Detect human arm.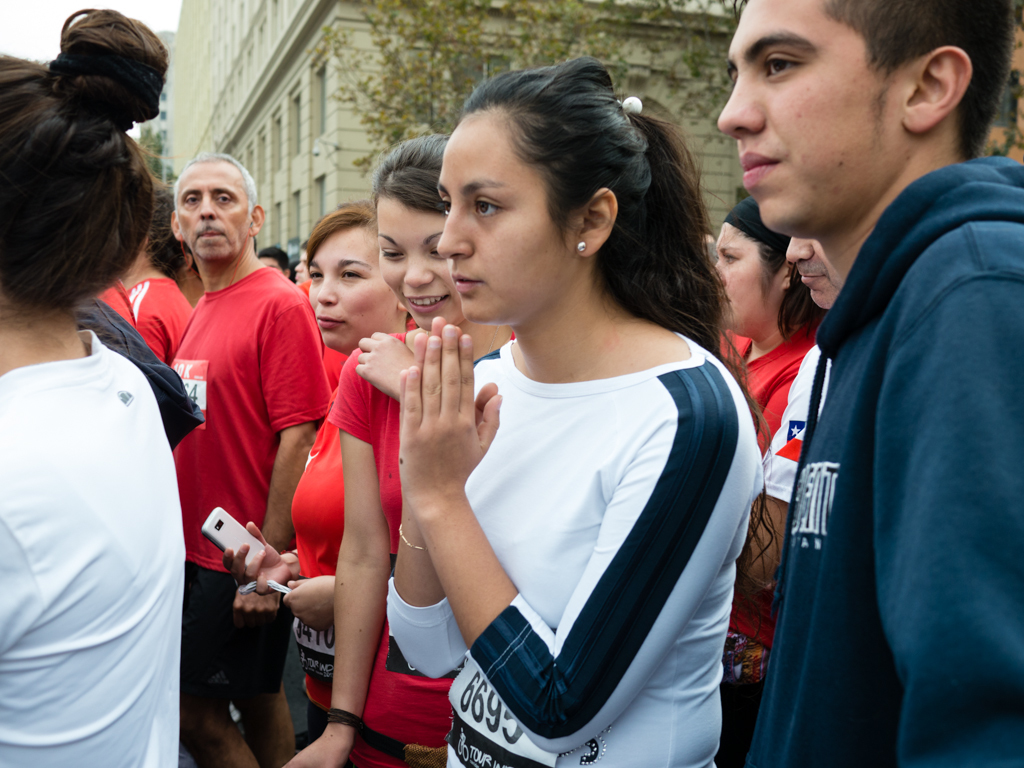
Detected at [left=376, top=300, right=488, bottom=661].
